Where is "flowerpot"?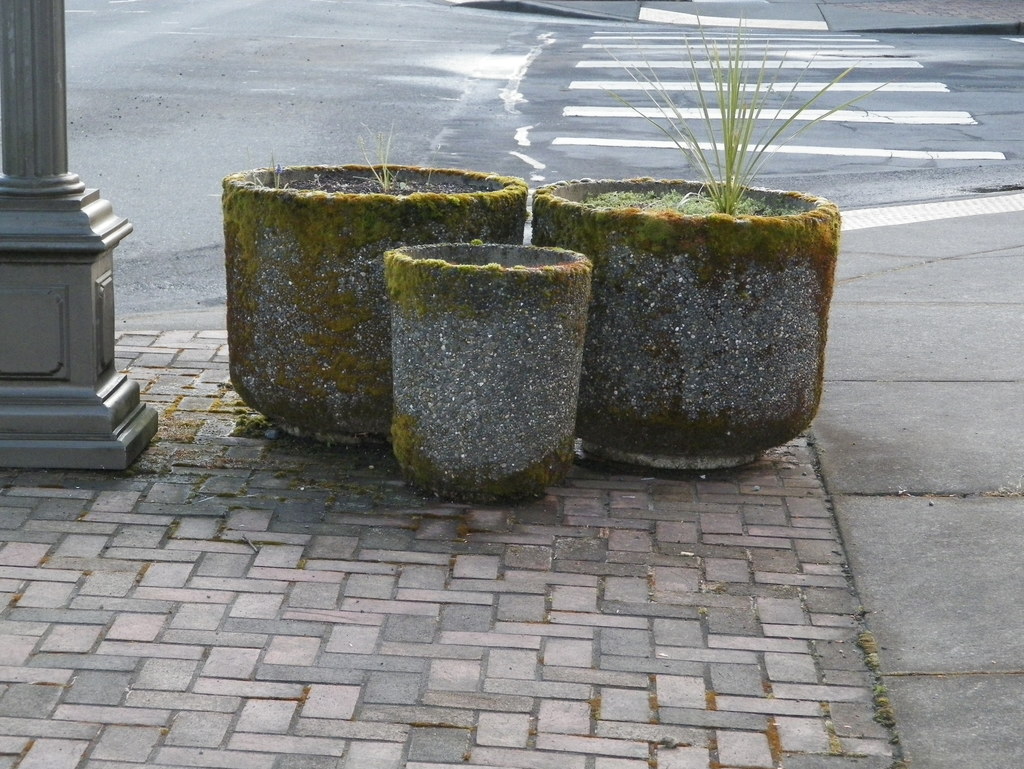
bbox=[381, 244, 591, 507].
